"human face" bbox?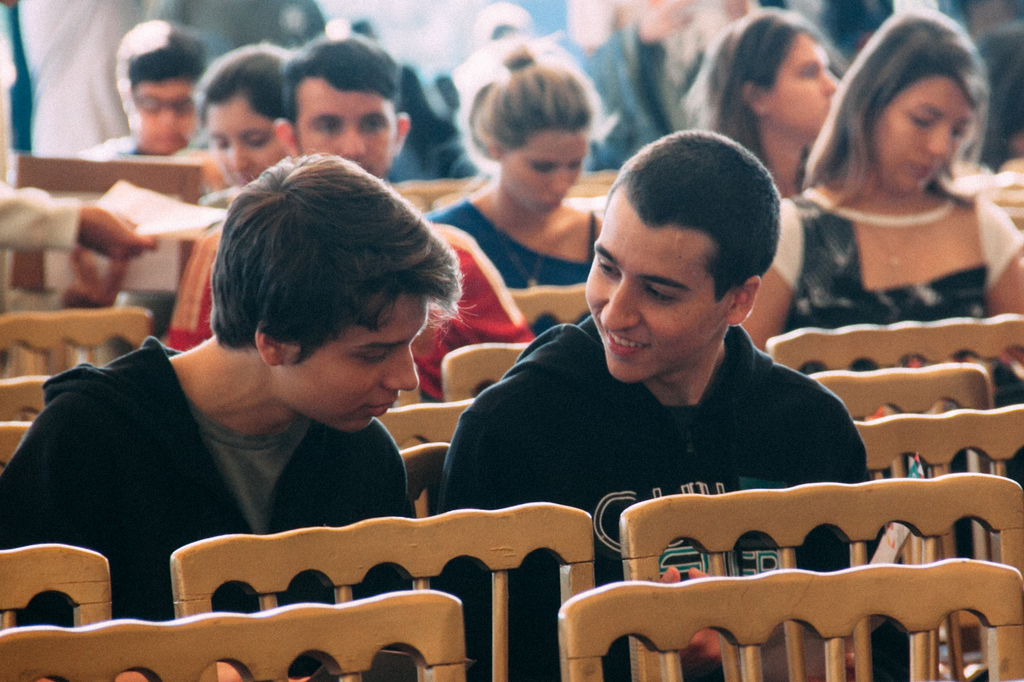
{"left": 758, "top": 28, "right": 847, "bottom": 136}
